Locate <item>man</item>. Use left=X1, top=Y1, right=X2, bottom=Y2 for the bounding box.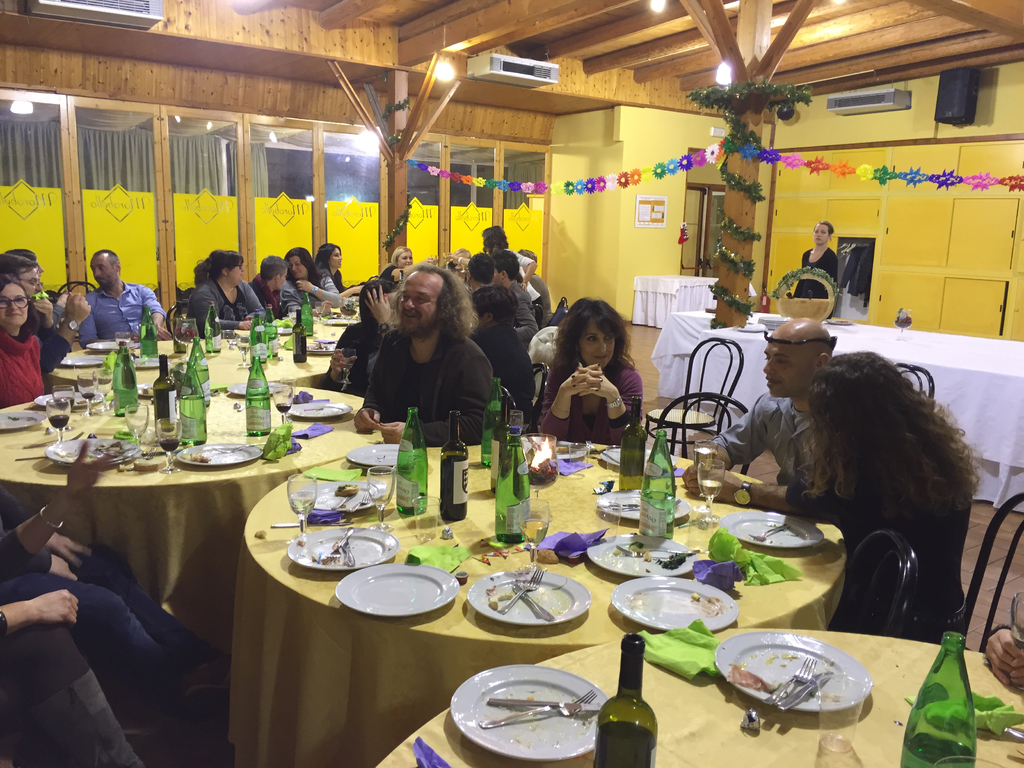
left=355, top=268, right=497, bottom=445.
